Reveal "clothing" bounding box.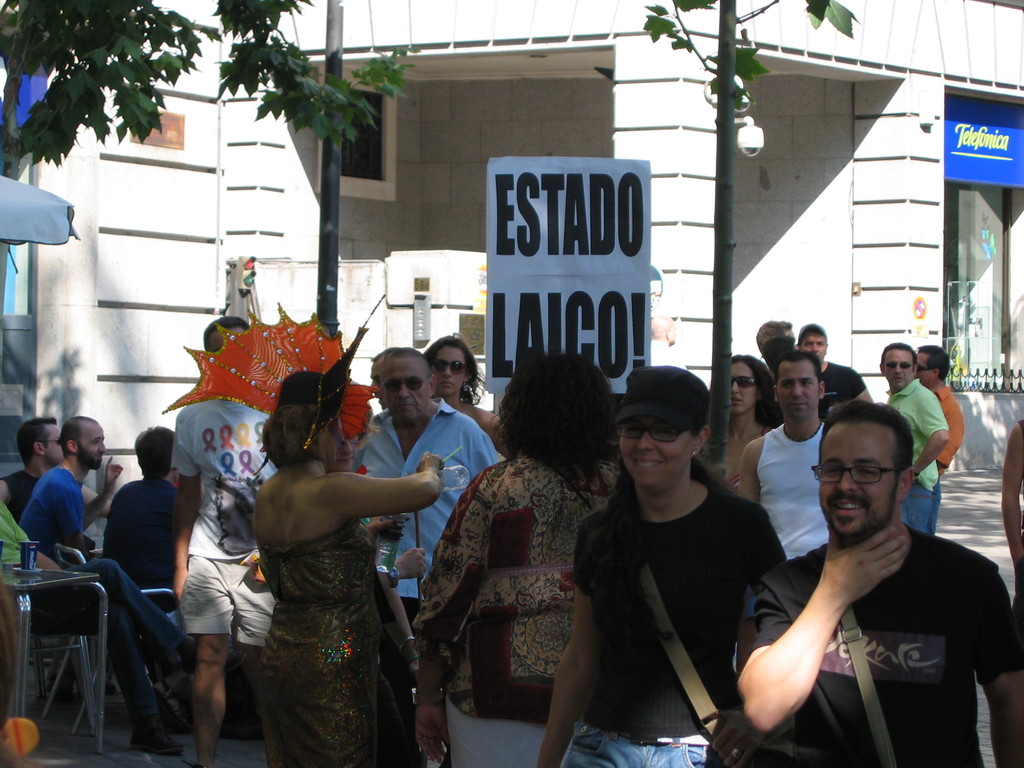
Revealed: (877, 372, 945, 537).
